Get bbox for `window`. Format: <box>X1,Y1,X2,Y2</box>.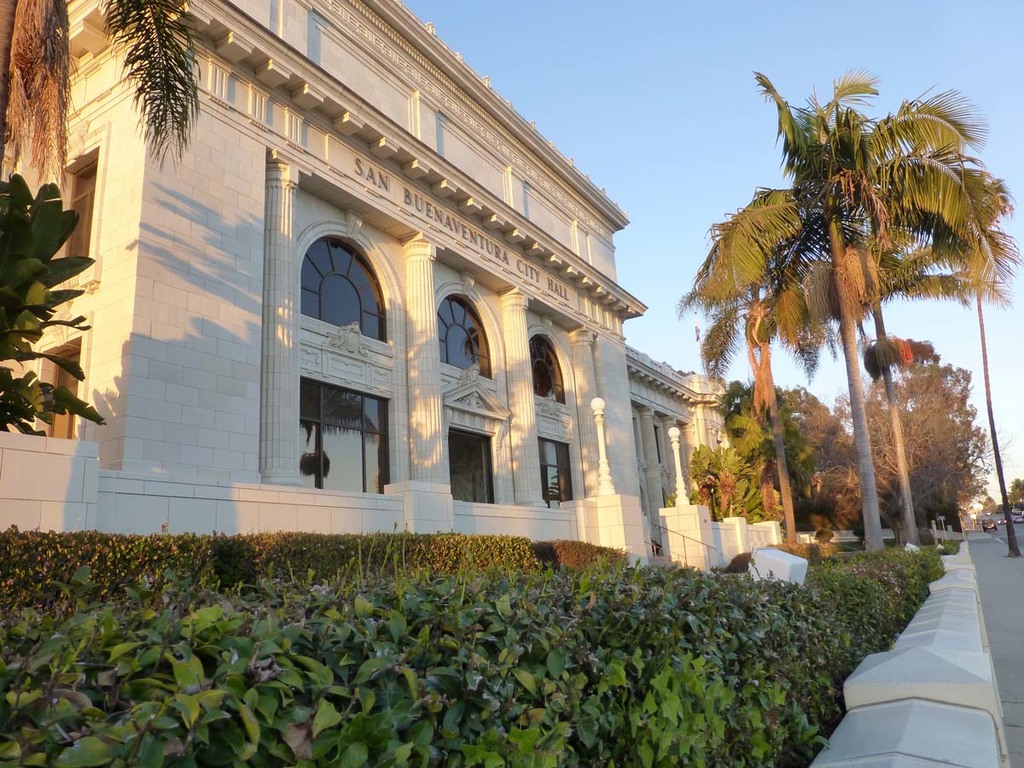
<box>303,380,385,496</box>.
